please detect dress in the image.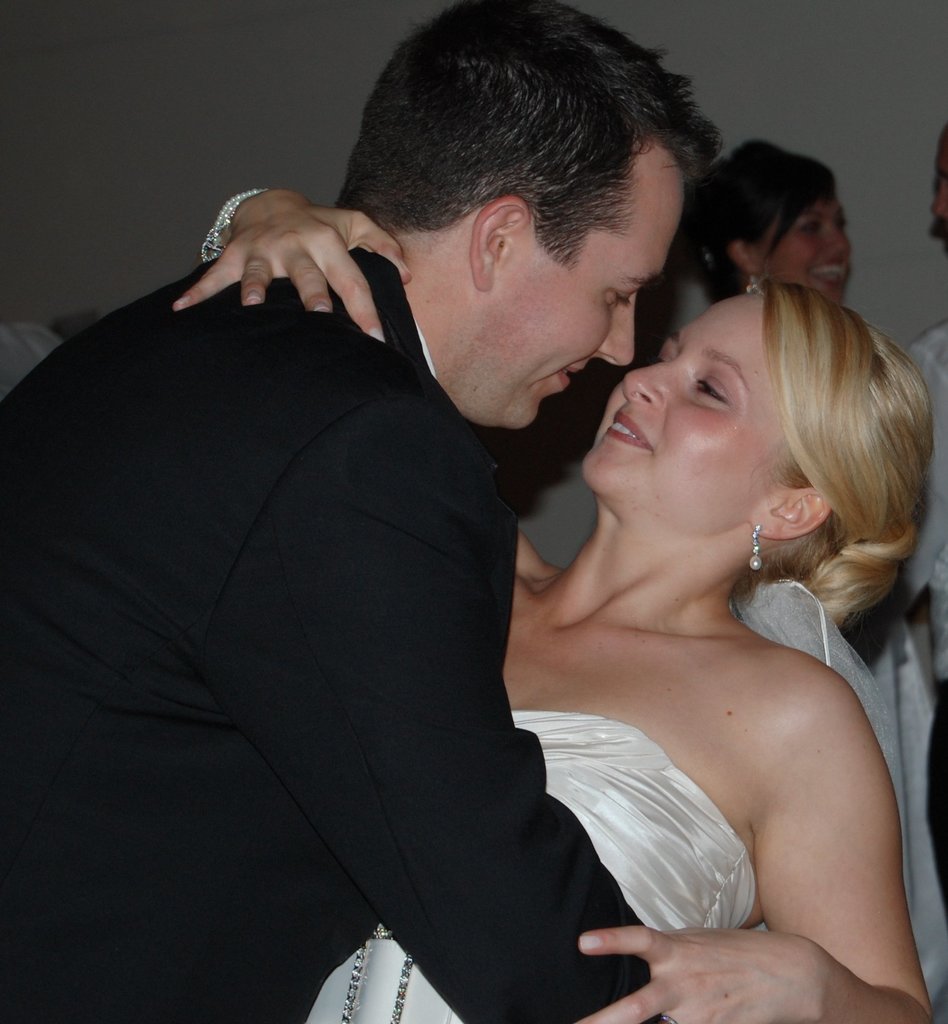
{"x1": 731, "y1": 577, "x2": 942, "y2": 1005}.
